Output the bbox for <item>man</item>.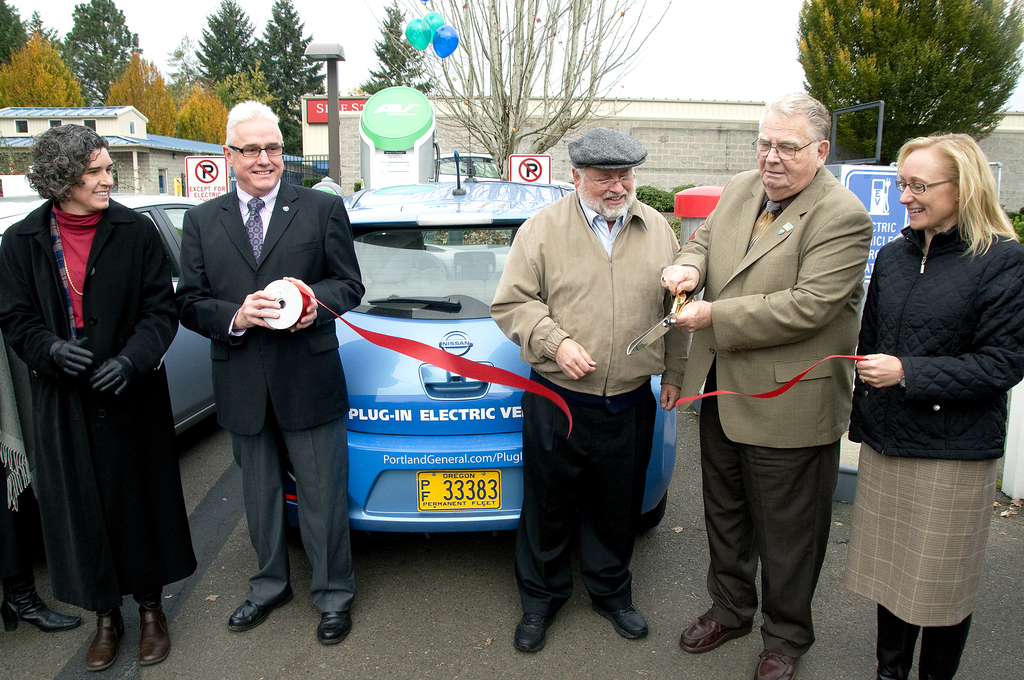
x1=491, y1=125, x2=693, y2=655.
